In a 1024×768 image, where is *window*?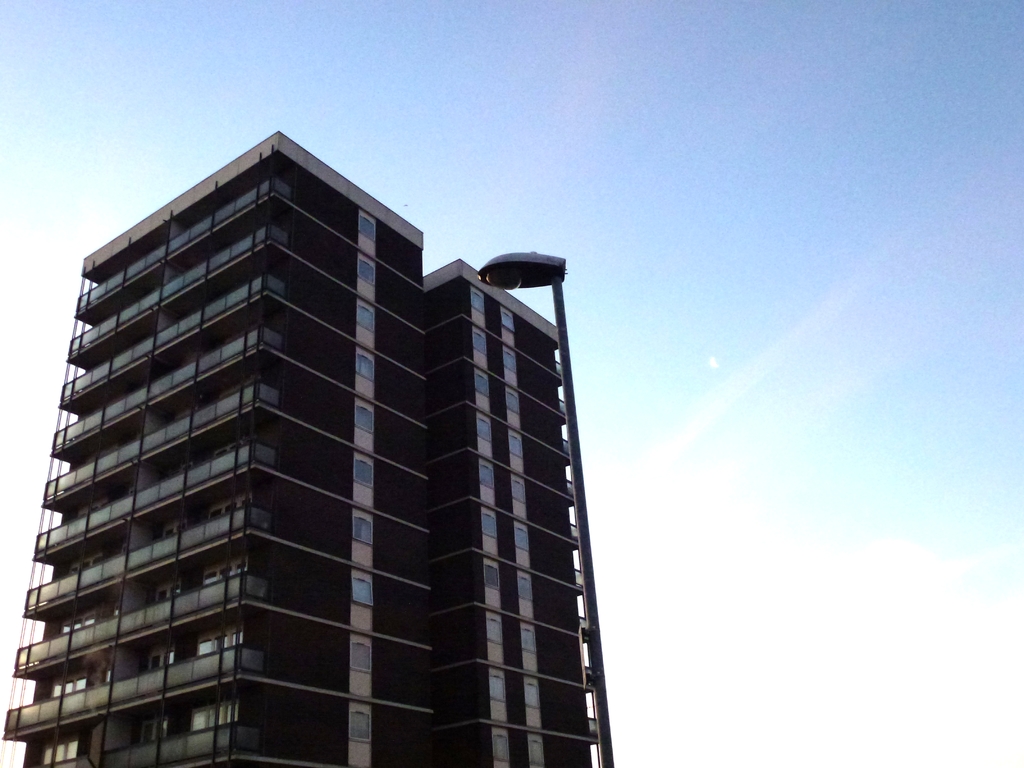
BBox(488, 678, 507, 705).
